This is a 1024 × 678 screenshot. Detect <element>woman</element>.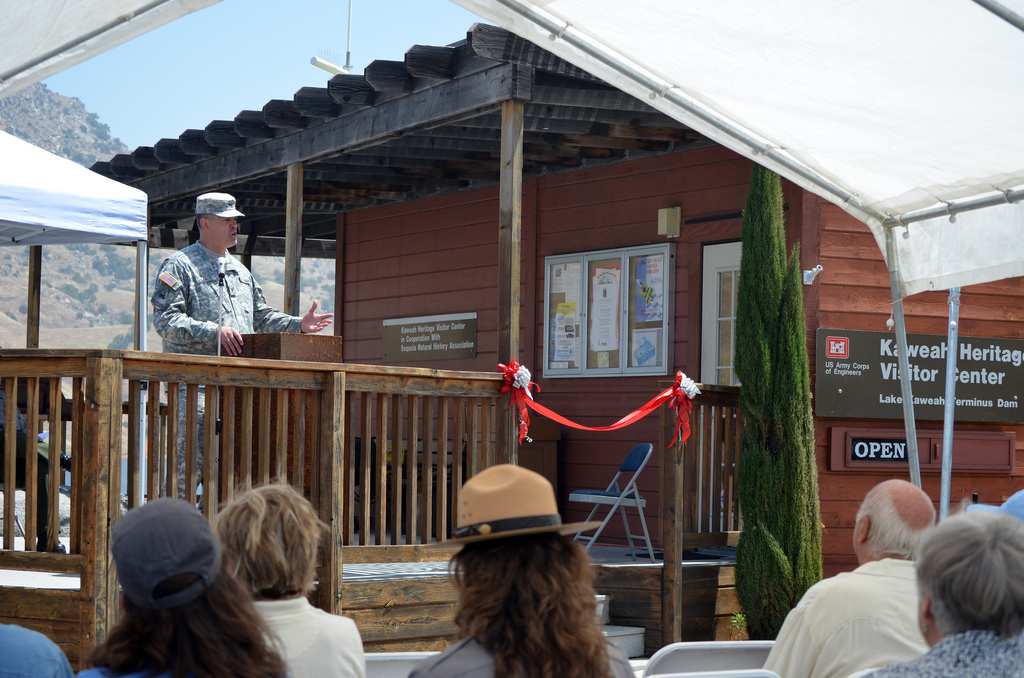
[88,486,304,668].
